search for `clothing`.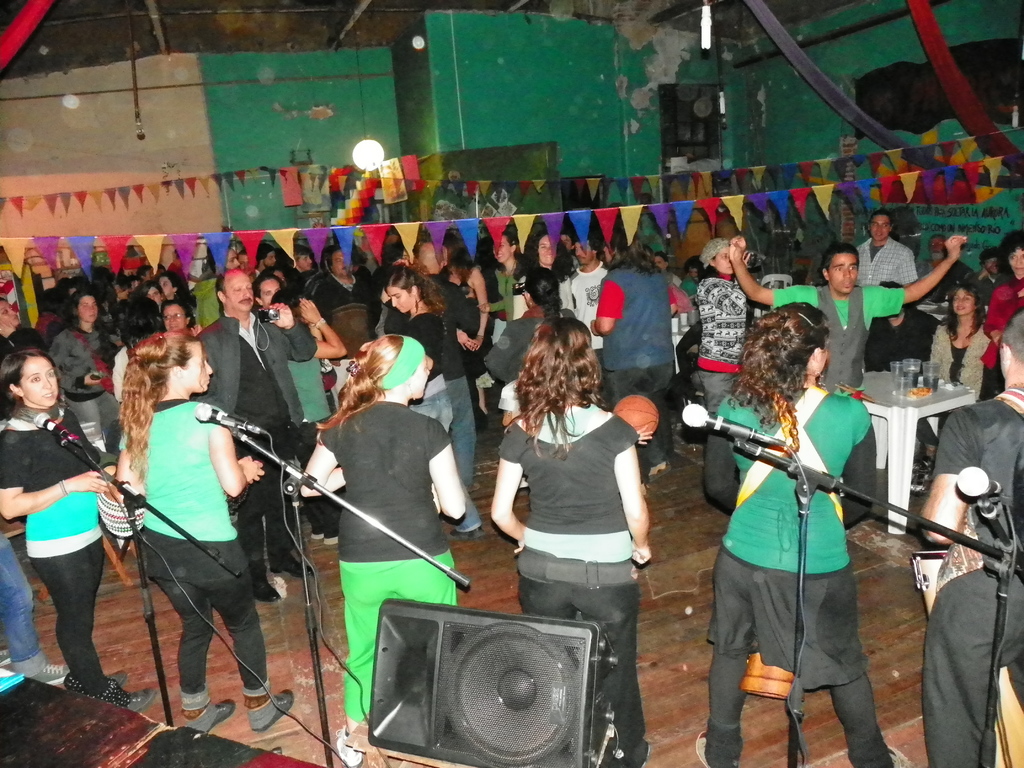
Found at x1=689 y1=378 x2=908 y2=767.
